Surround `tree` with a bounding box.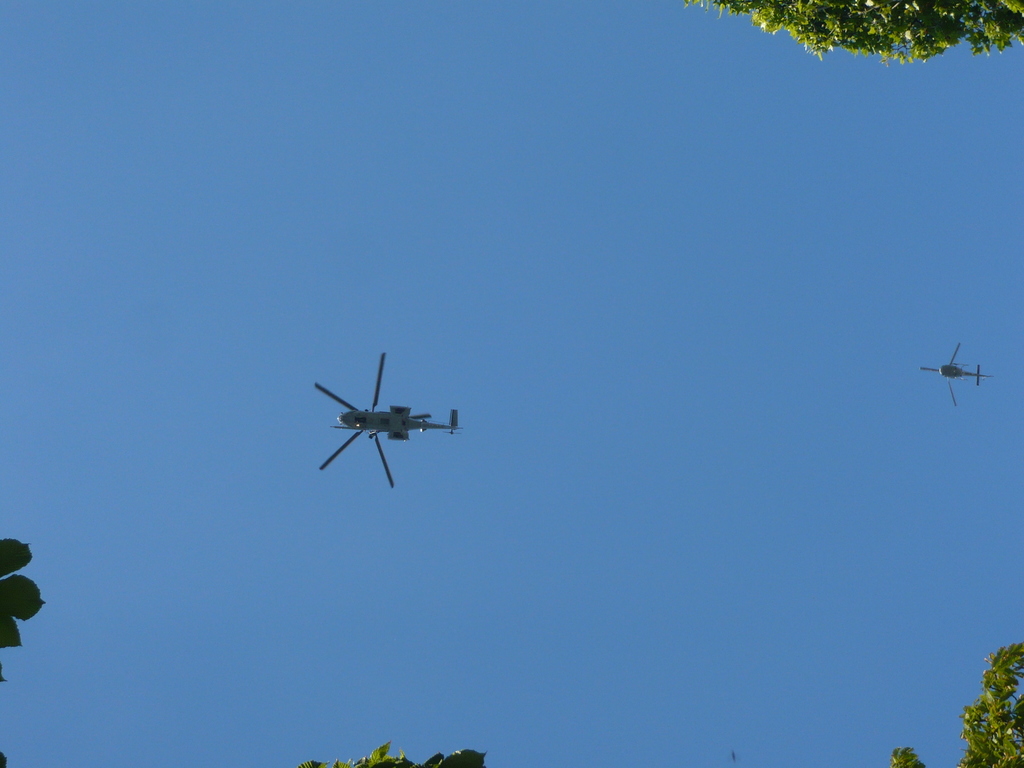
pyautogui.locateOnScreen(688, 0, 1023, 65).
